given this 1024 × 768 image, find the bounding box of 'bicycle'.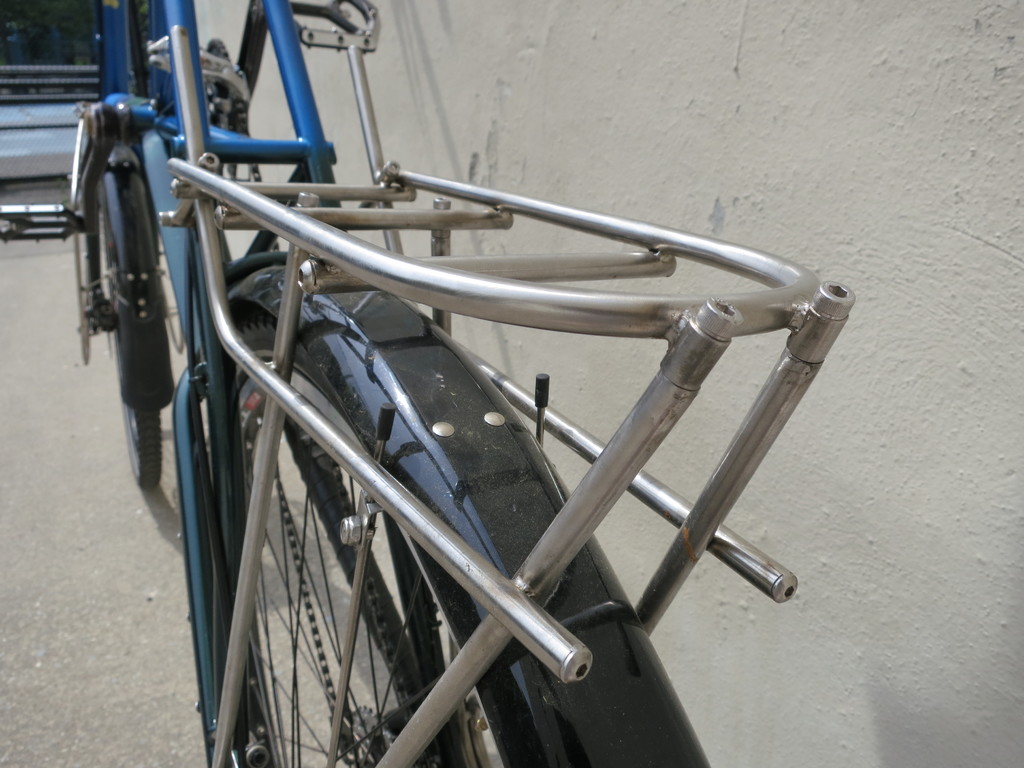
x1=0, y1=0, x2=938, y2=767.
